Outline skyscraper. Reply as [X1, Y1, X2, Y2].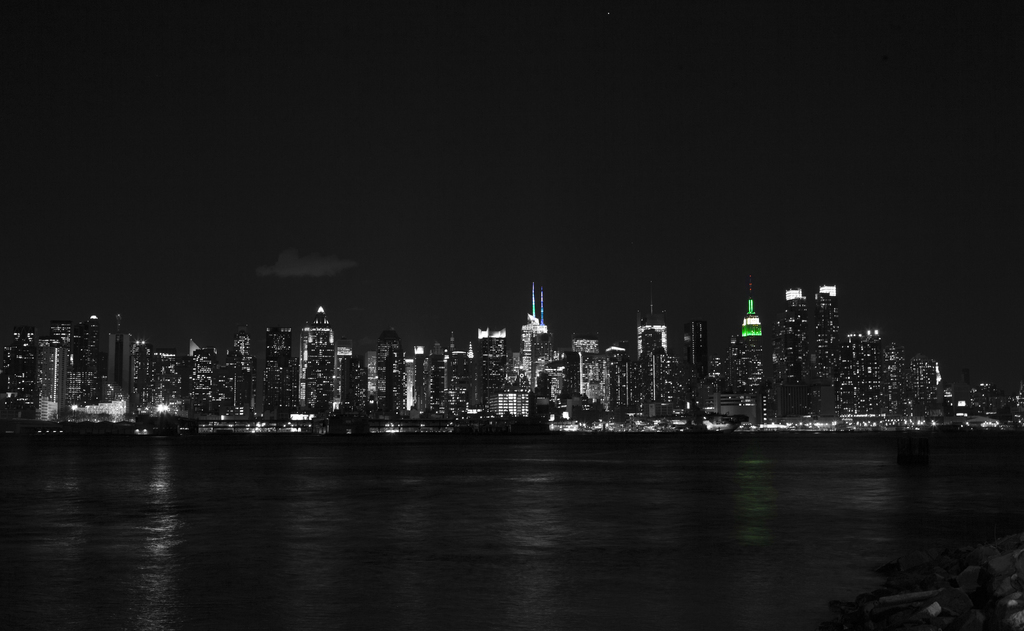
[795, 280, 849, 432].
